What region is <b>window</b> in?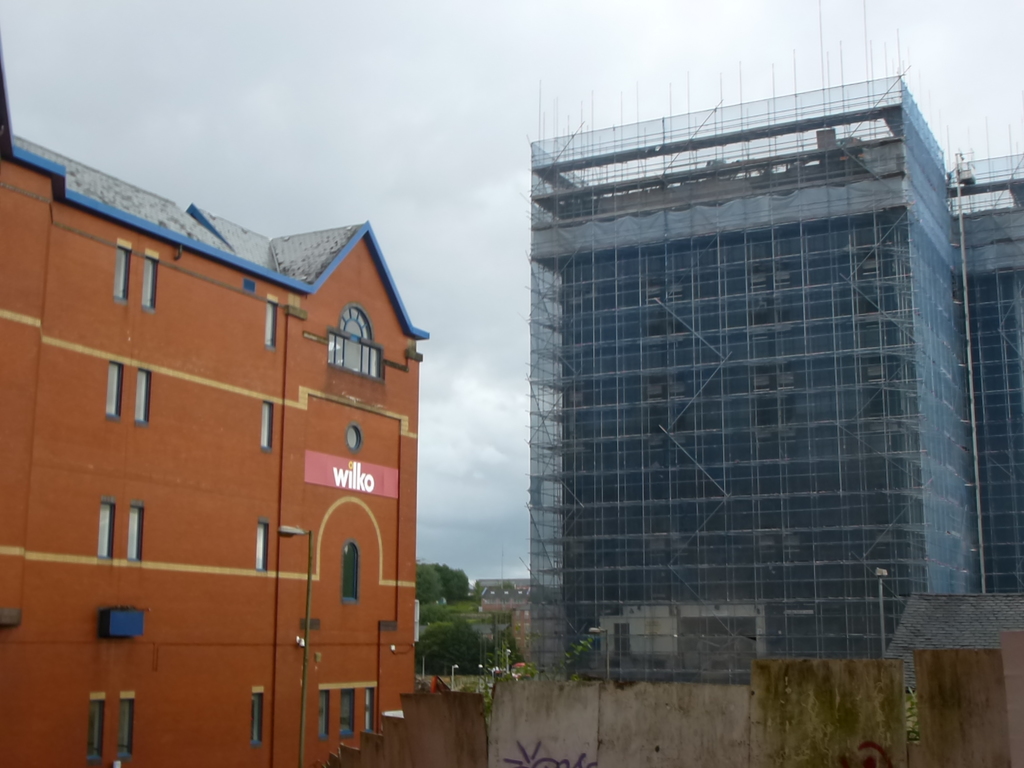
x1=340, y1=688, x2=358, y2=739.
